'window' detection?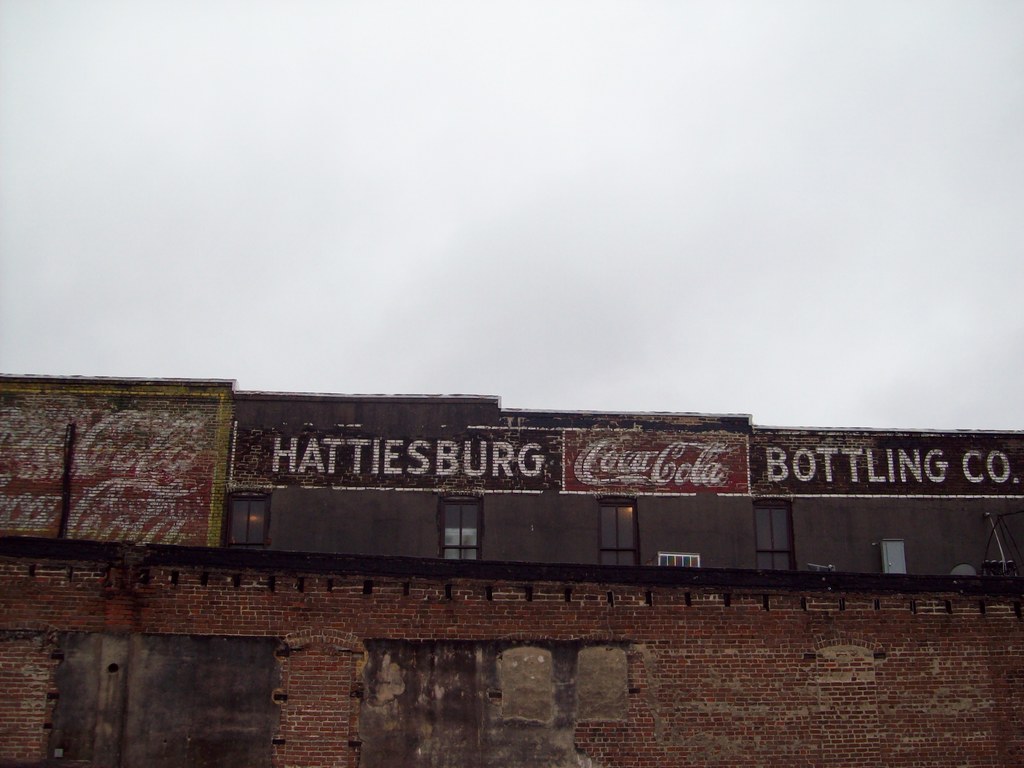
detection(659, 555, 699, 569)
